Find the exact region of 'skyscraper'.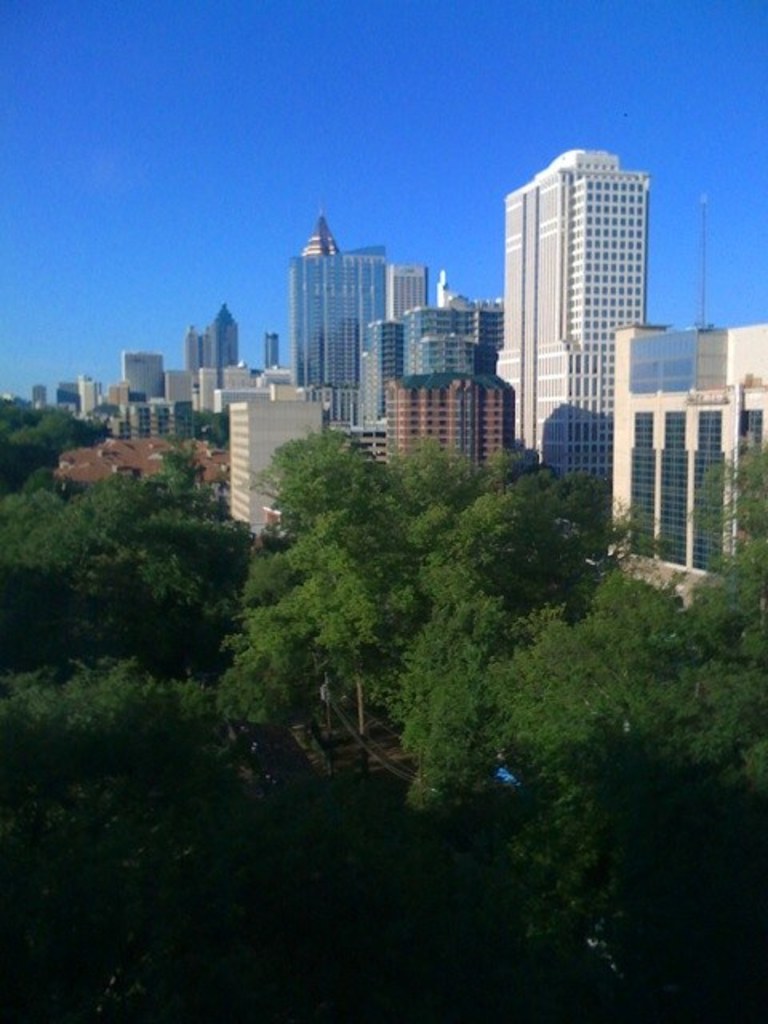
Exact region: 178 302 238 358.
